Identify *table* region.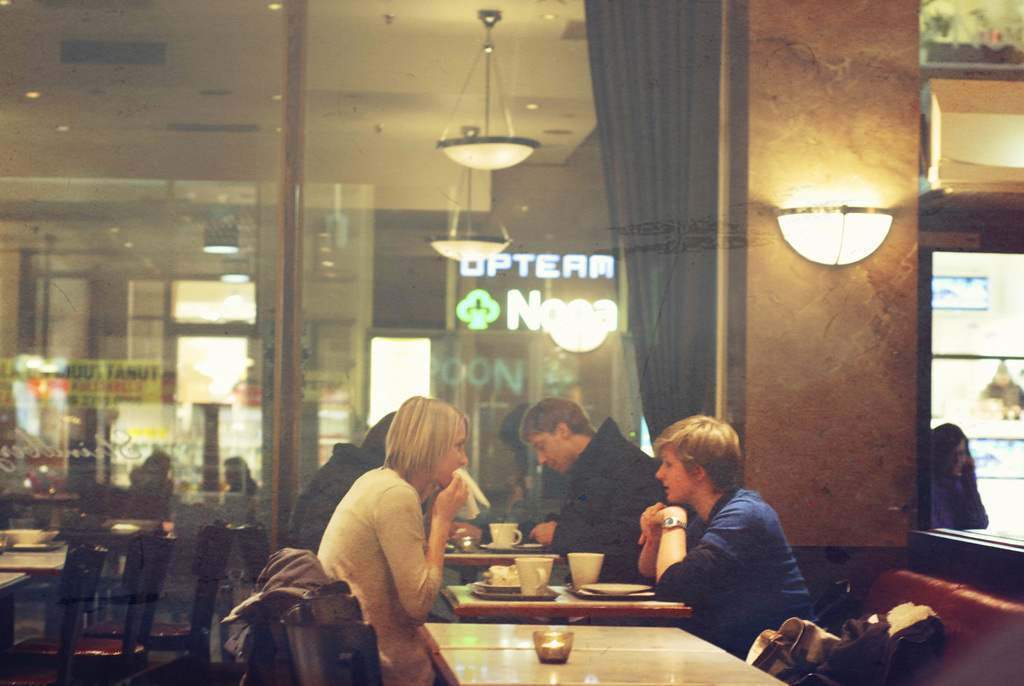
Region: <bbox>0, 543, 64, 584</bbox>.
